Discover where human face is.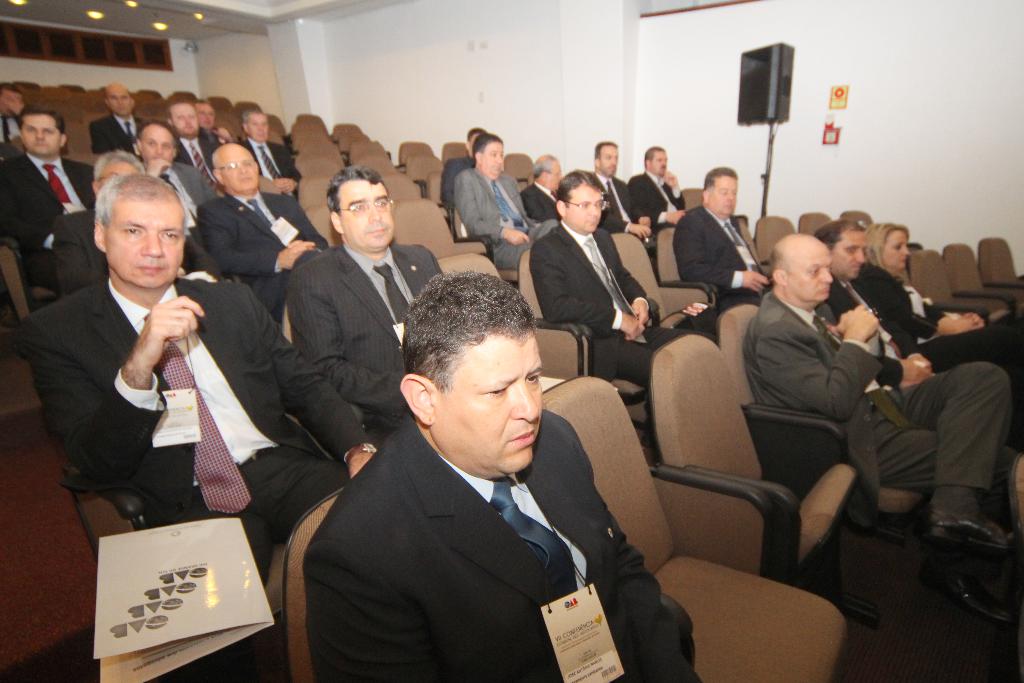
Discovered at [169, 100, 202, 138].
